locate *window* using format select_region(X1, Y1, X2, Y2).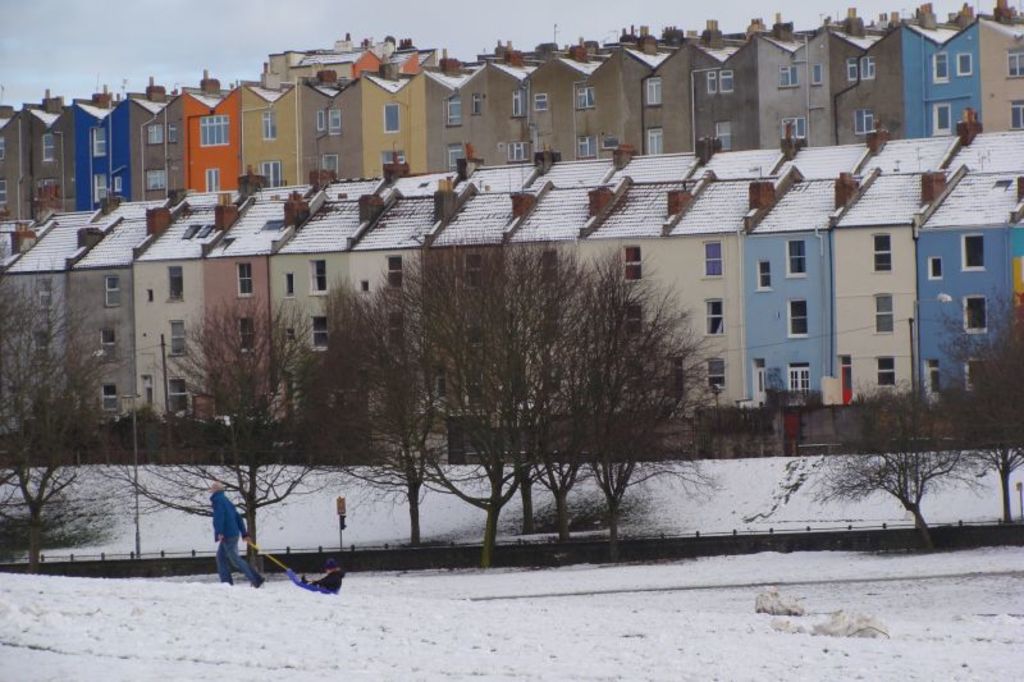
select_region(576, 133, 596, 156).
